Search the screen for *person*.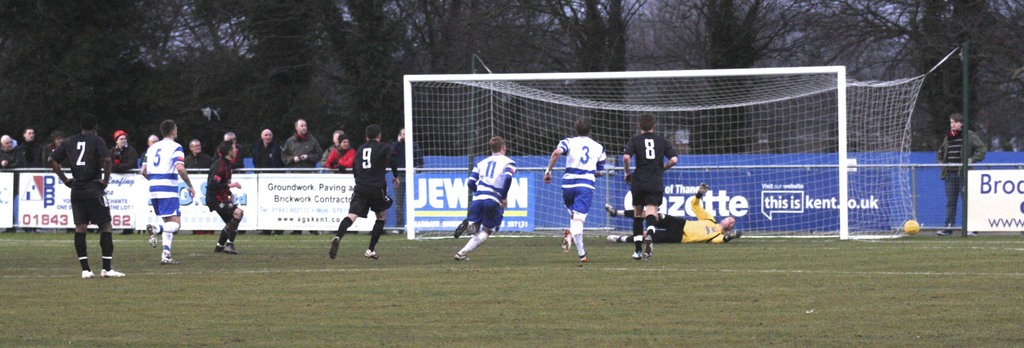
Found at region(196, 129, 246, 261).
